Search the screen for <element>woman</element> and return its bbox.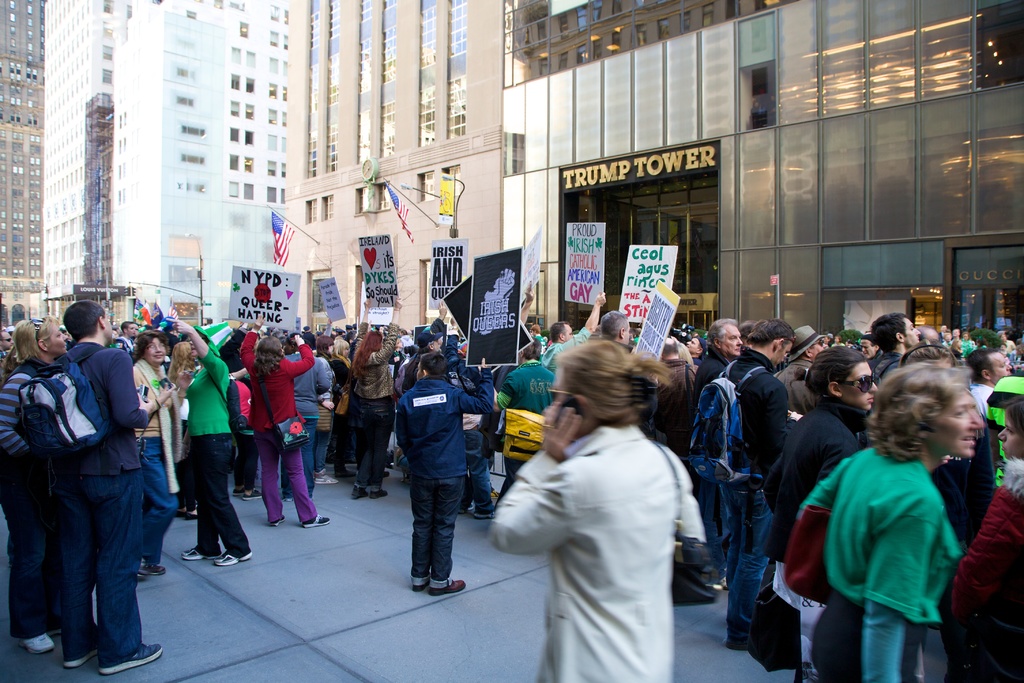
Found: bbox=(676, 342, 693, 368).
